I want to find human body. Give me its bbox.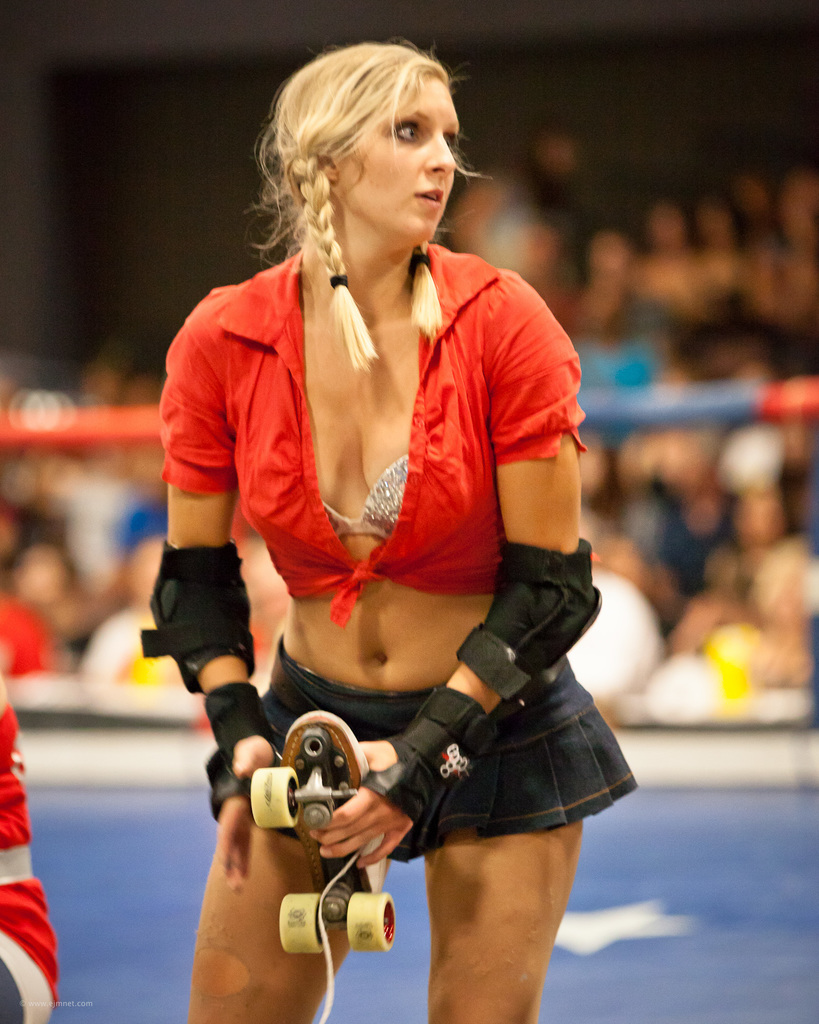
[left=0, top=682, right=58, bottom=1023].
